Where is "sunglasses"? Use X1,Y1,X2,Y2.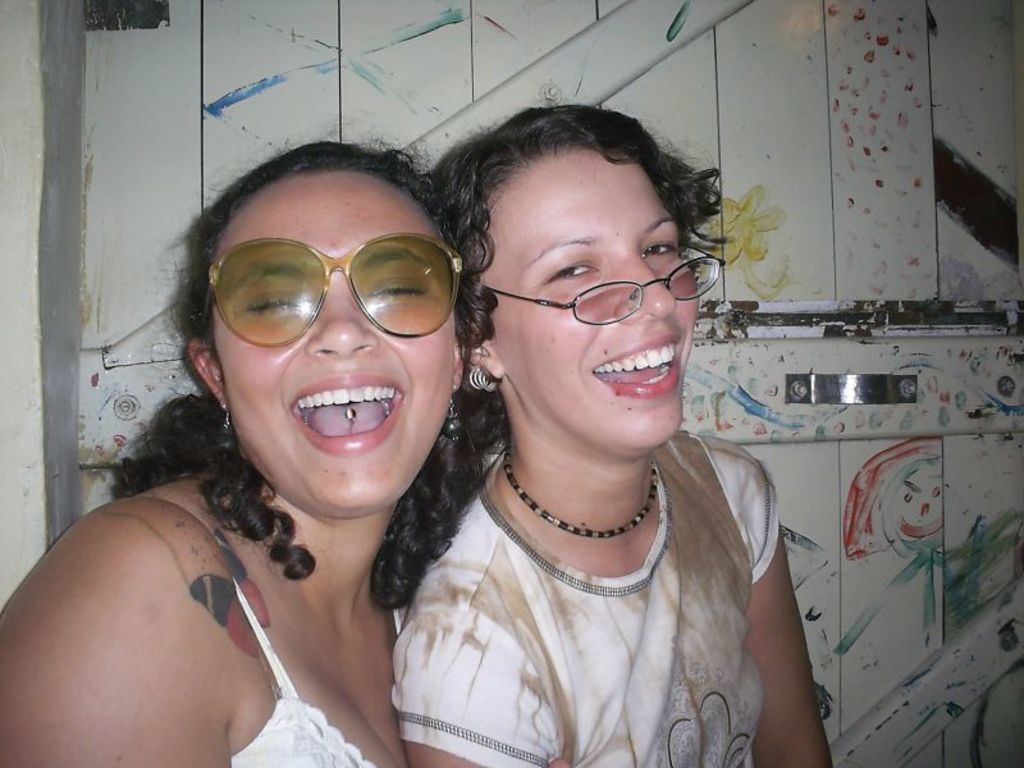
201,232,470,343.
